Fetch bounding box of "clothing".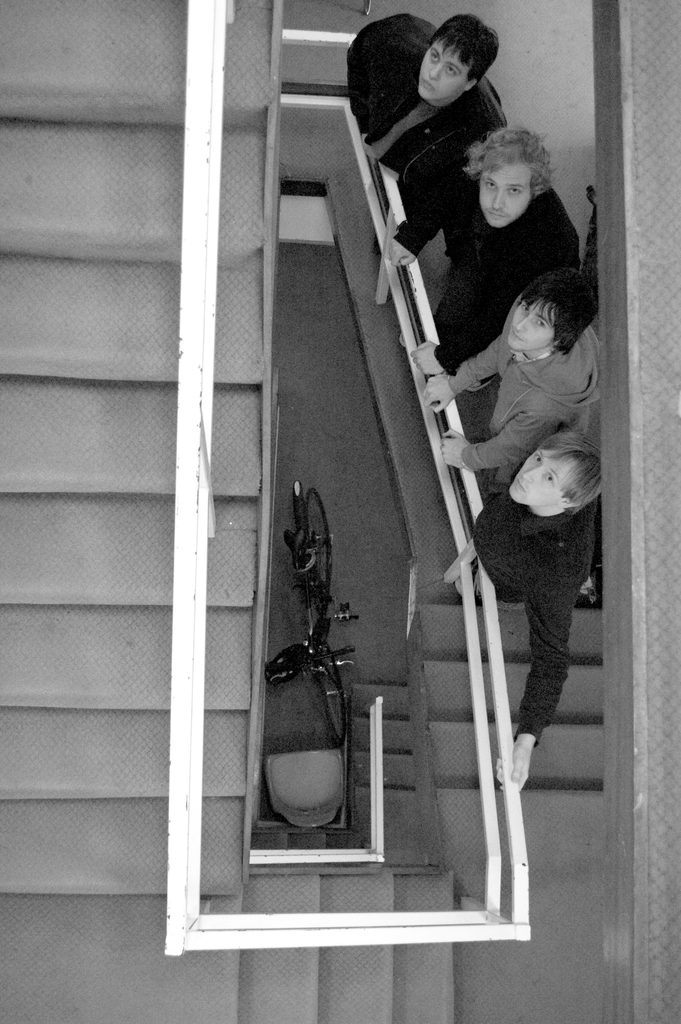
Bbox: detection(446, 297, 598, 488).
